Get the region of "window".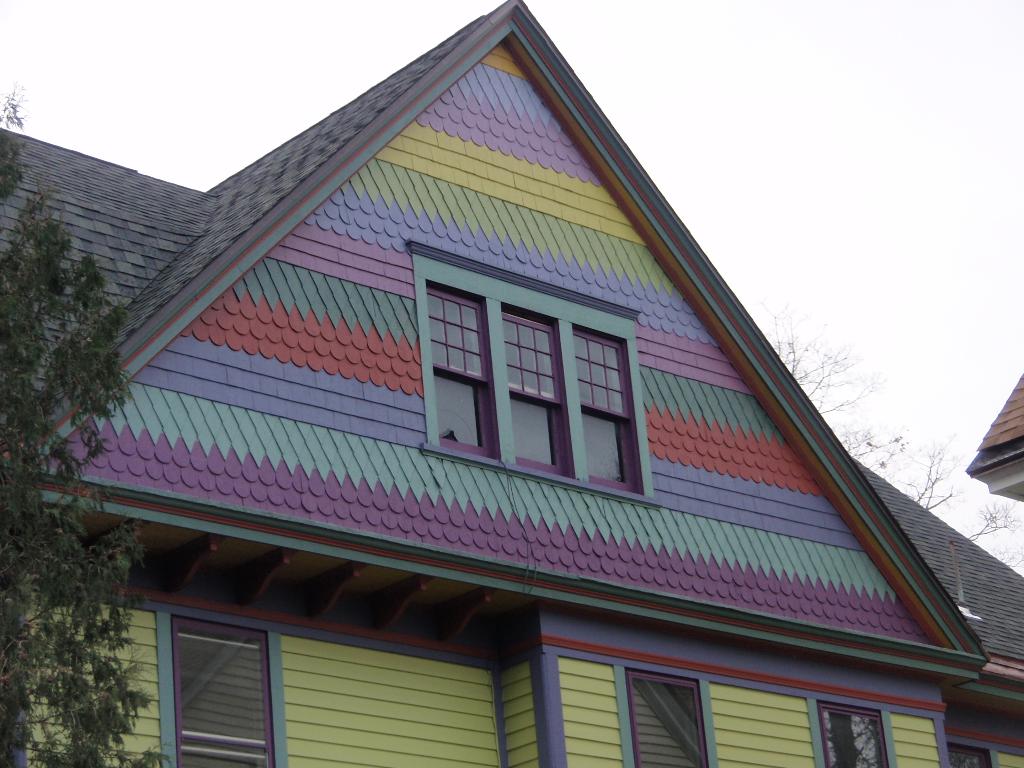
948,743,996,767.
